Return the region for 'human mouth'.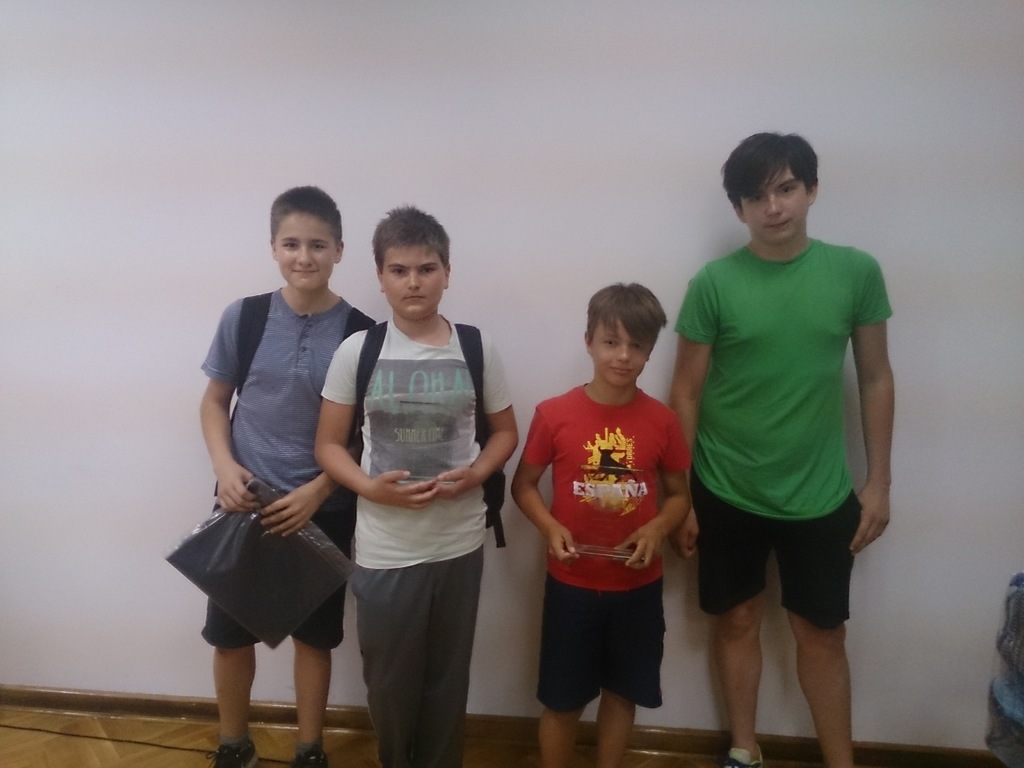
(x1=399, y1=290, x2=435, y2=306).
